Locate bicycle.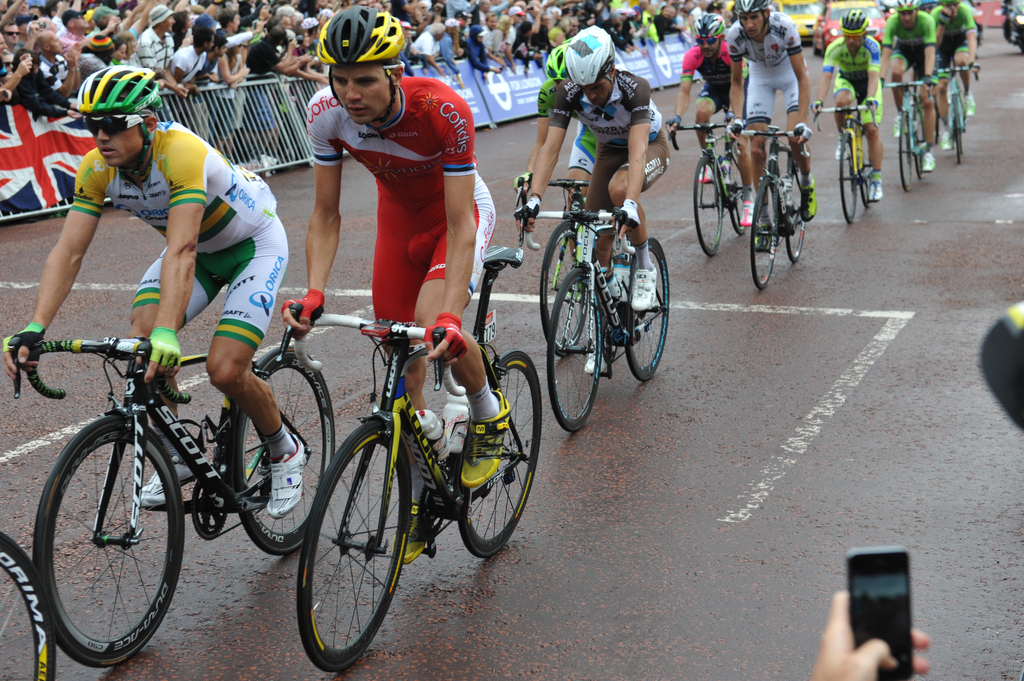
Bounding box: (left=809, top=85, right=877, bottom=229).
